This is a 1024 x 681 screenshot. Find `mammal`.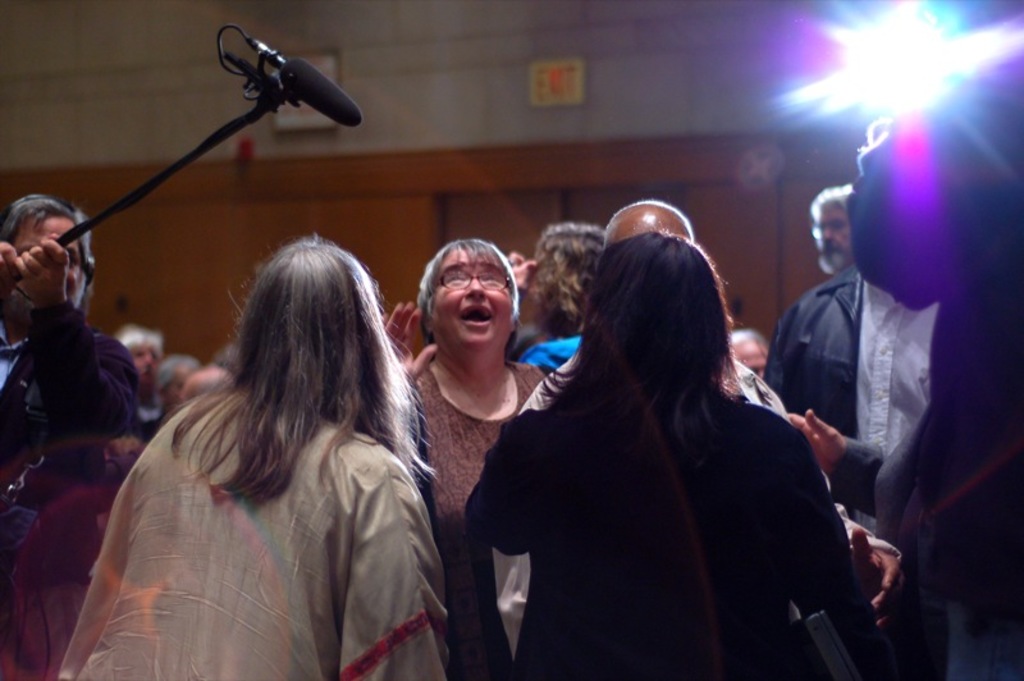
Bounding box: bbox=(159, 351, 204, 430).
